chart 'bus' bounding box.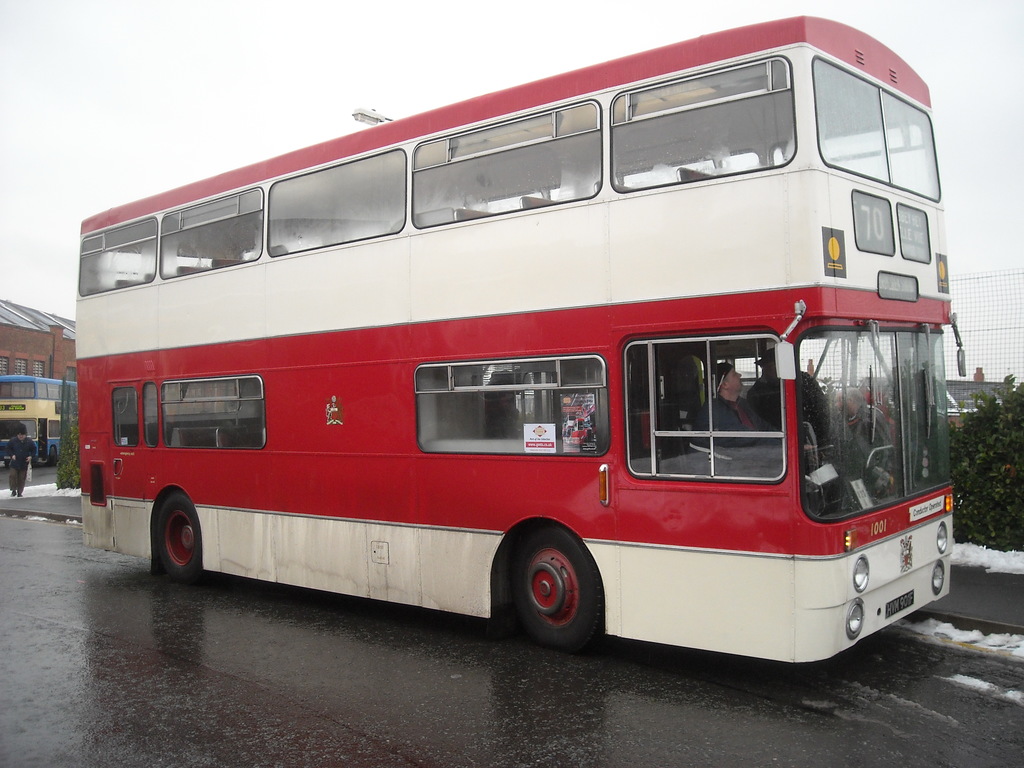
Charted: locate(0, 377, 80, 467).
